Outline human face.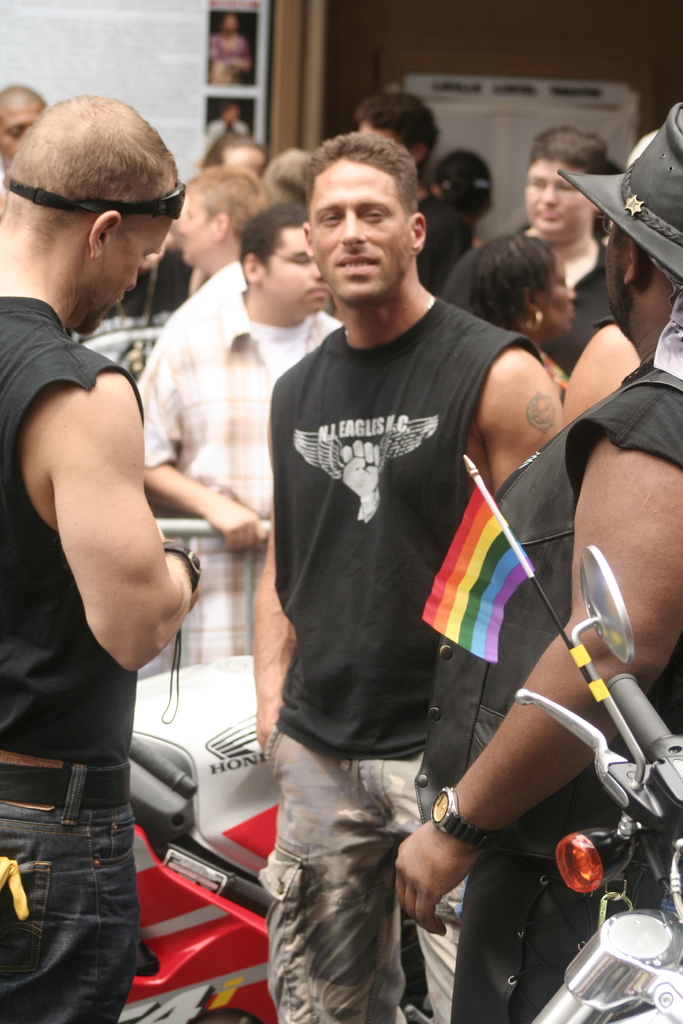
Outline: {"left": 525, "top": 158, "right": 589, "bottom": 251}.
